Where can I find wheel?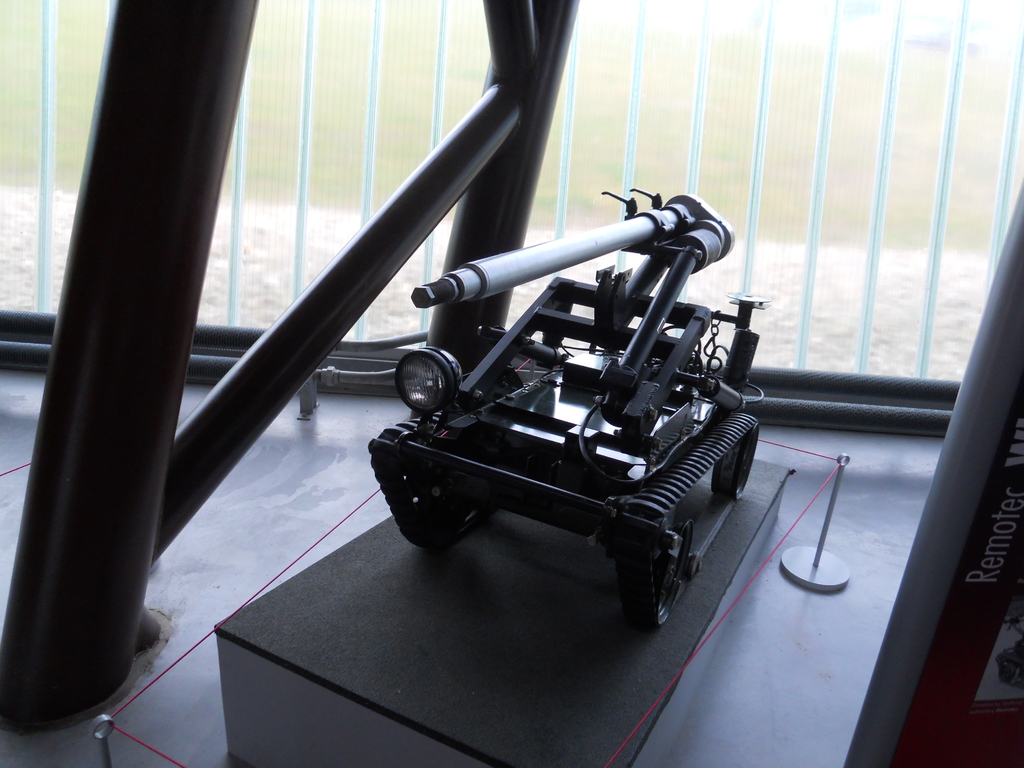
You can find it at 370 365 525 547.
